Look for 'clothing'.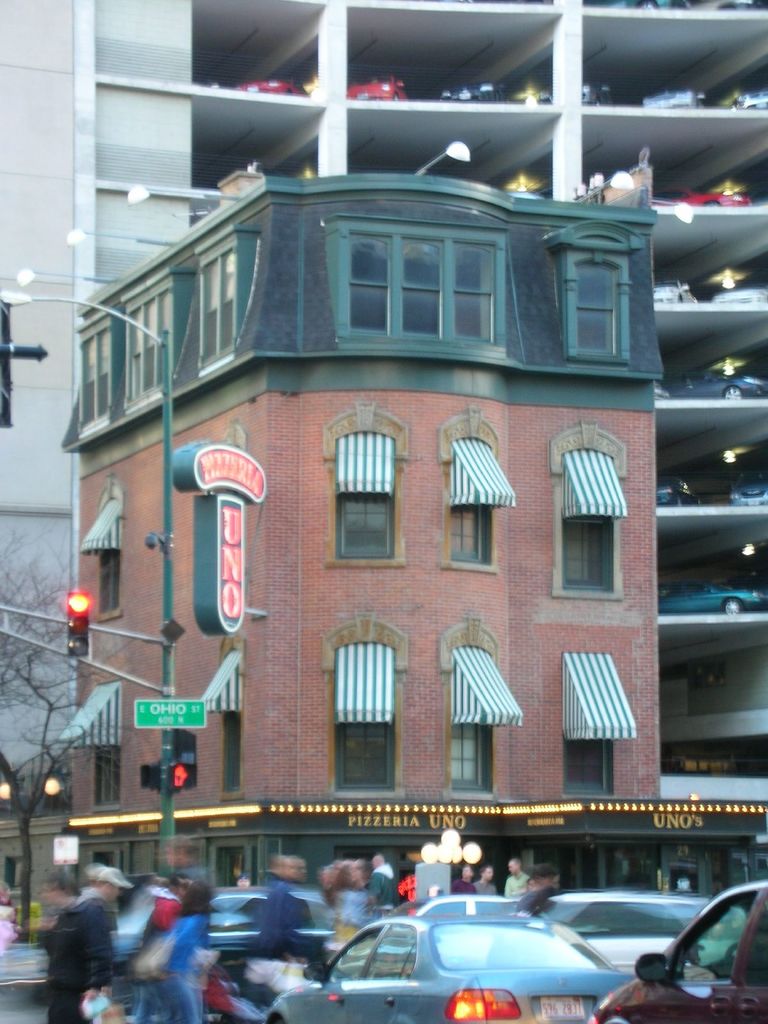
Found: (x1=470, y1=877, x2=497, y2=897).
